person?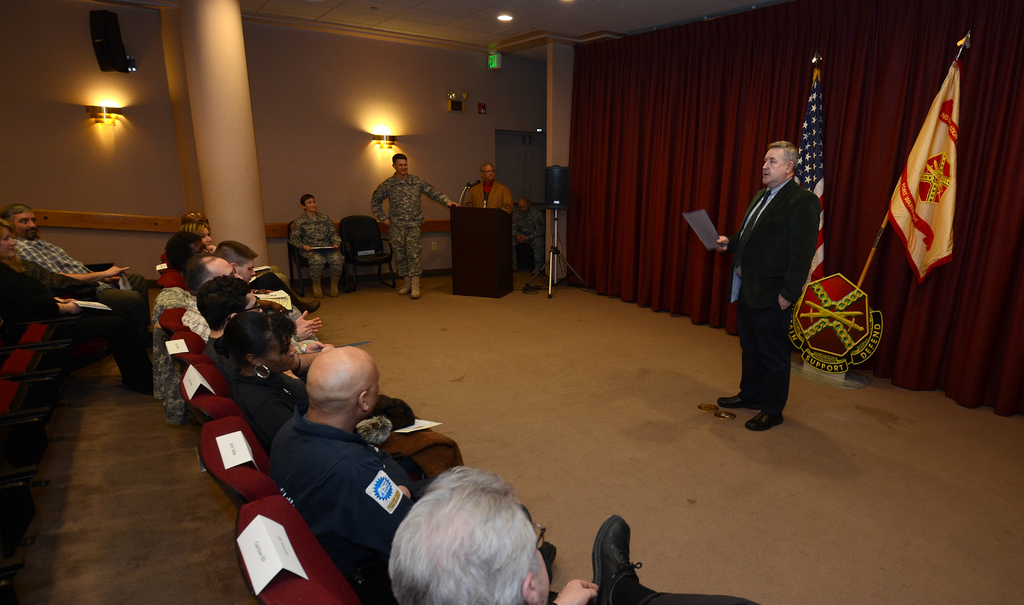
crop(374, 153, 465, 300)
